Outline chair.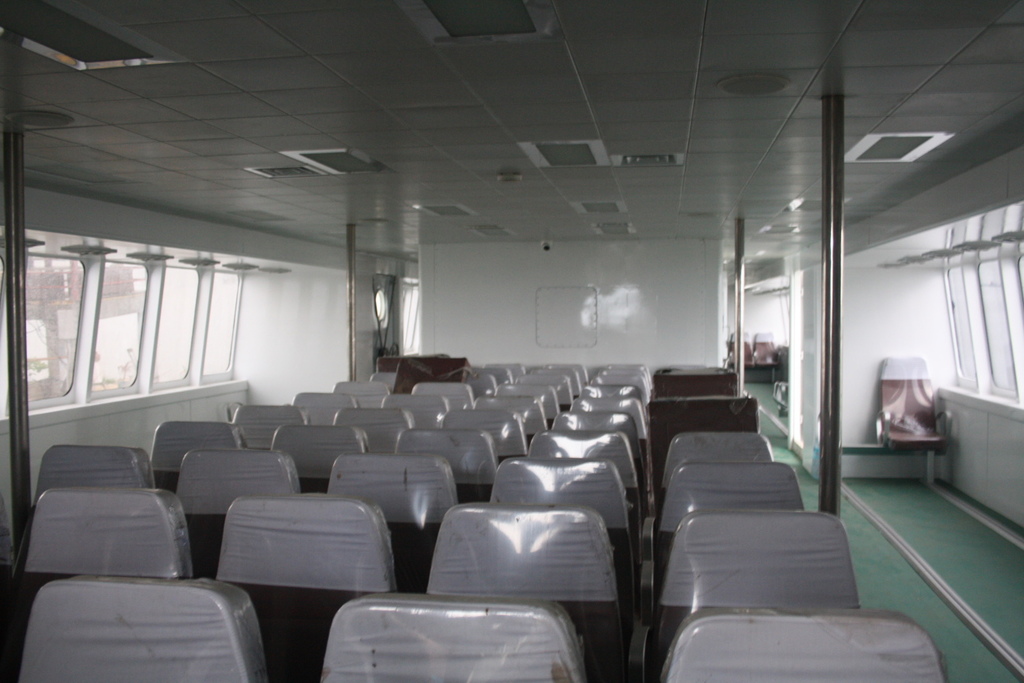
Outline: BBox(385, 387, 451, 431).
